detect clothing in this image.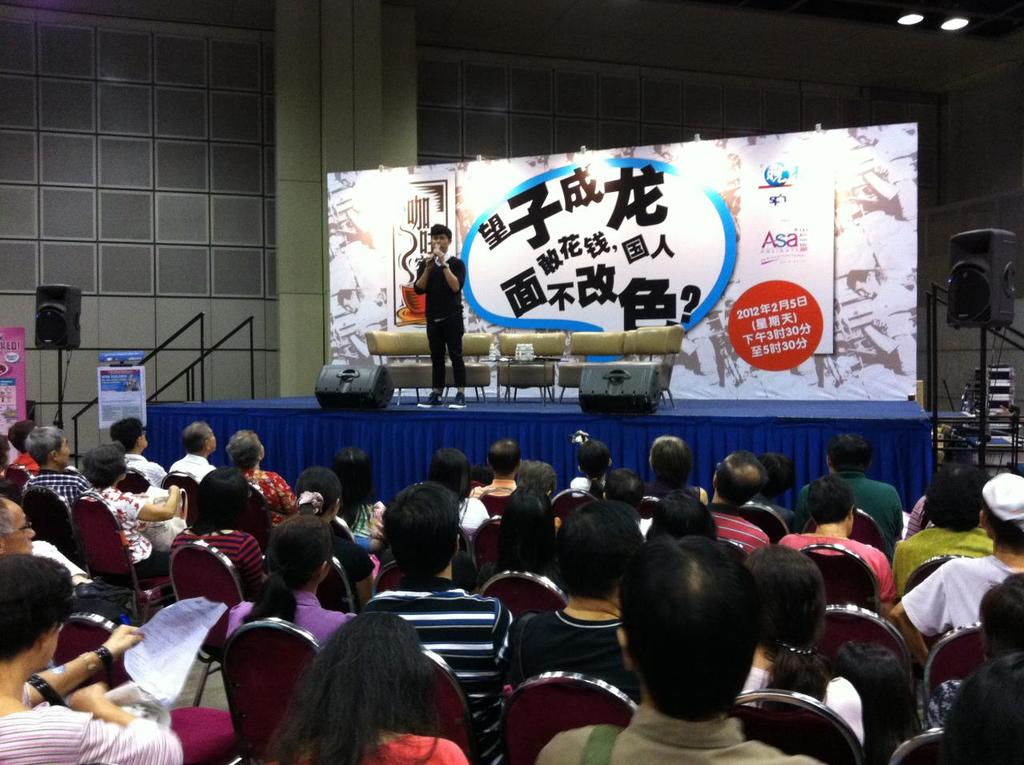
Detection: bbox=[322, 534, 368, 584].
